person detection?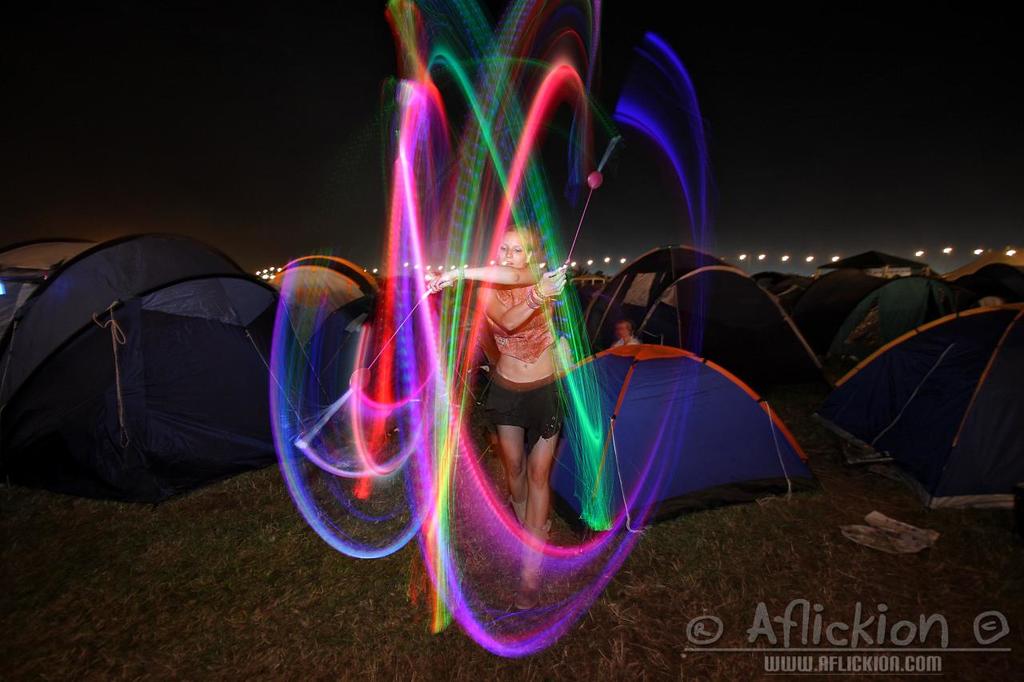
l=610, t=318, r=641, b=354
